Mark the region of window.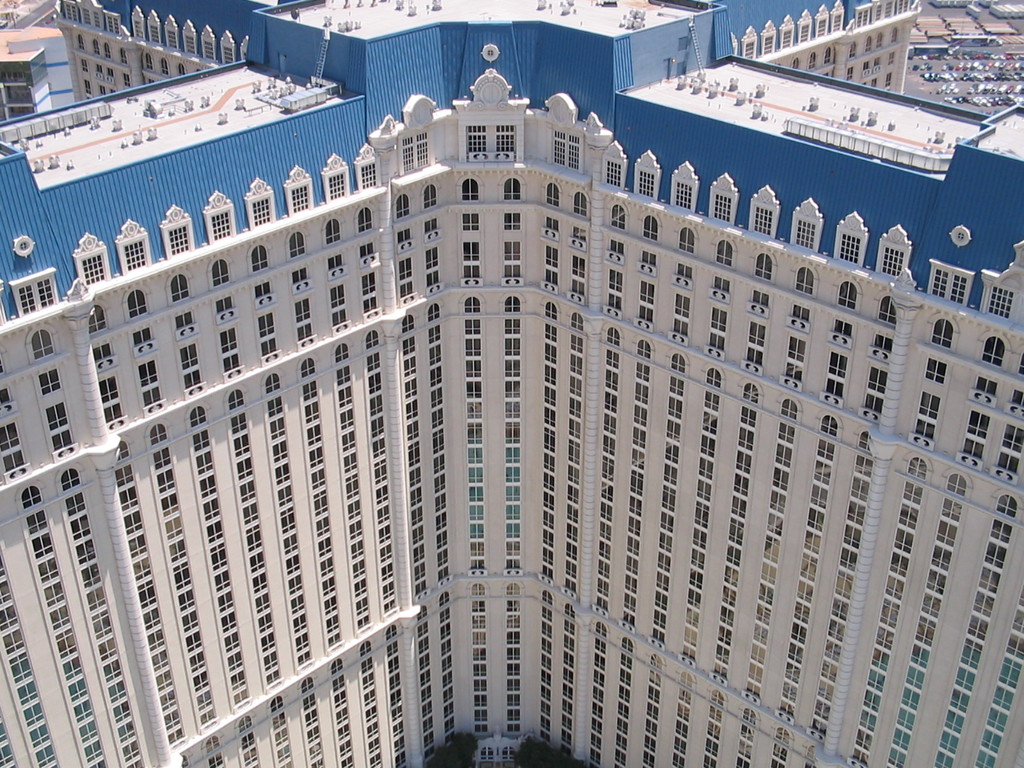
Region: (x1=148, y1=649, x2=167, y2=670).
